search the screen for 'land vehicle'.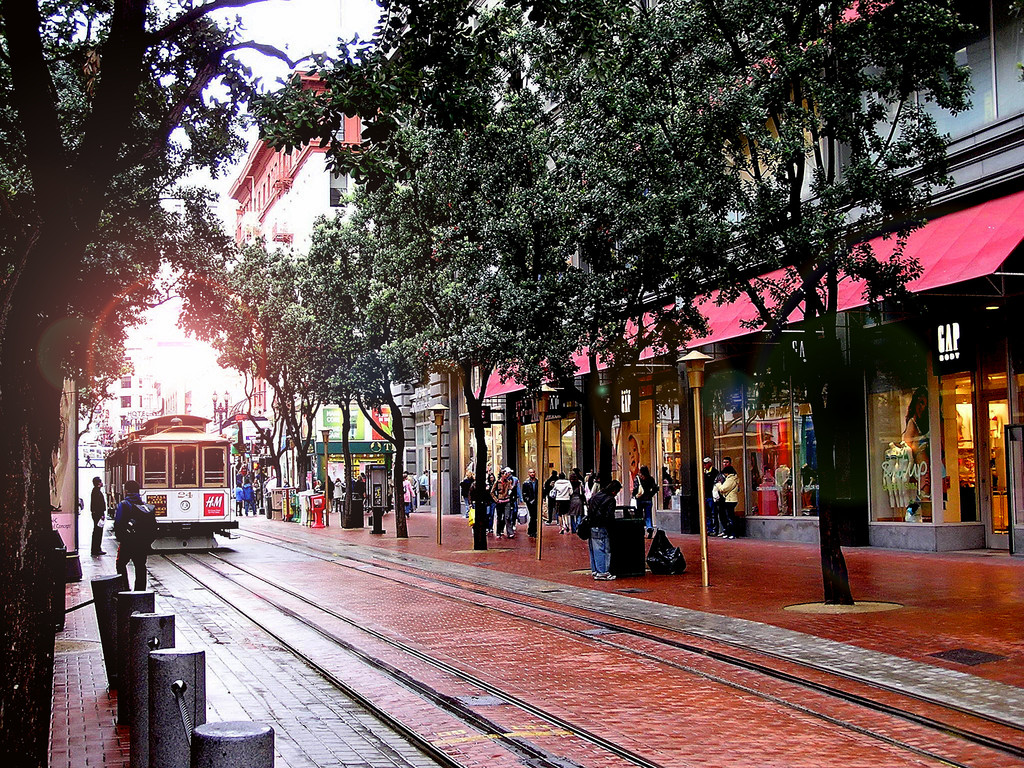
Found at pyautogui.locateOnScreen(95, 426, 246, 561).
